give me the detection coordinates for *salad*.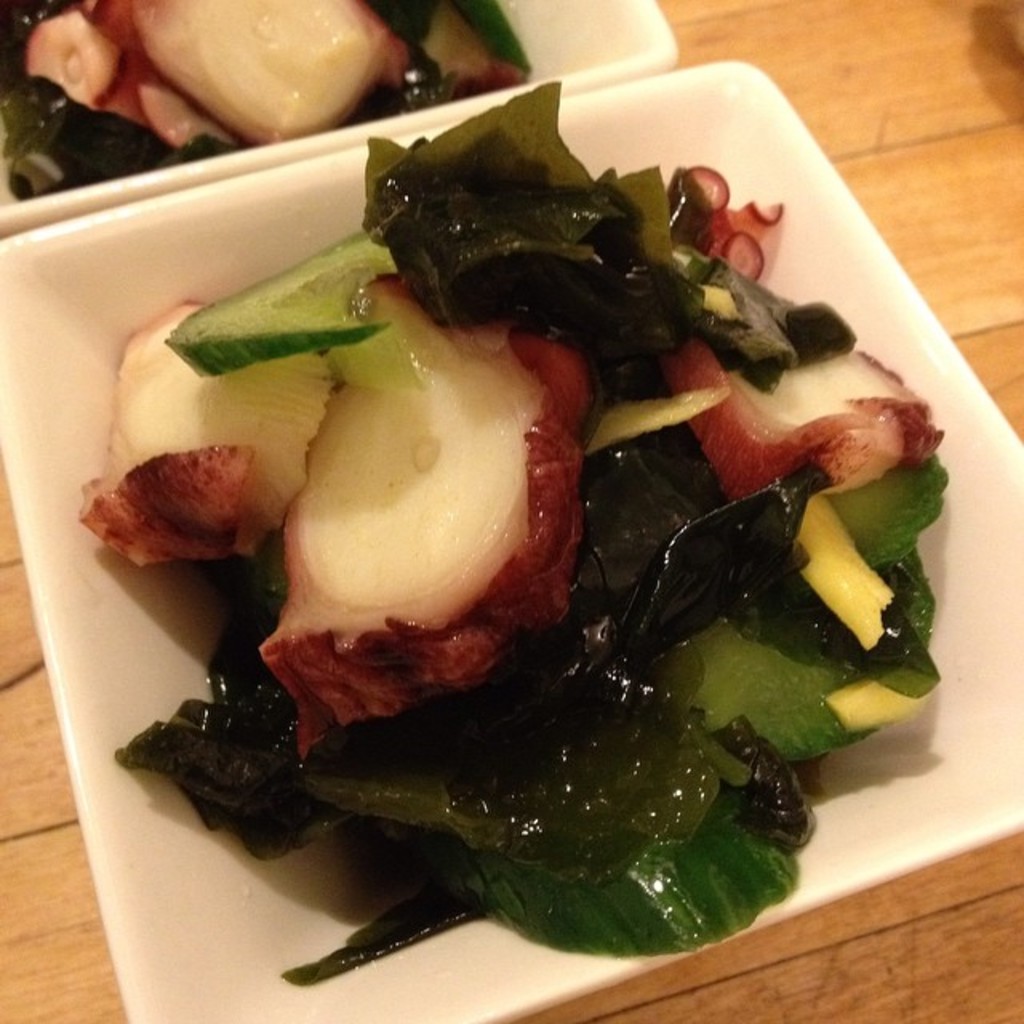
(x1=0, y1=0, x2=549, y2=206).
